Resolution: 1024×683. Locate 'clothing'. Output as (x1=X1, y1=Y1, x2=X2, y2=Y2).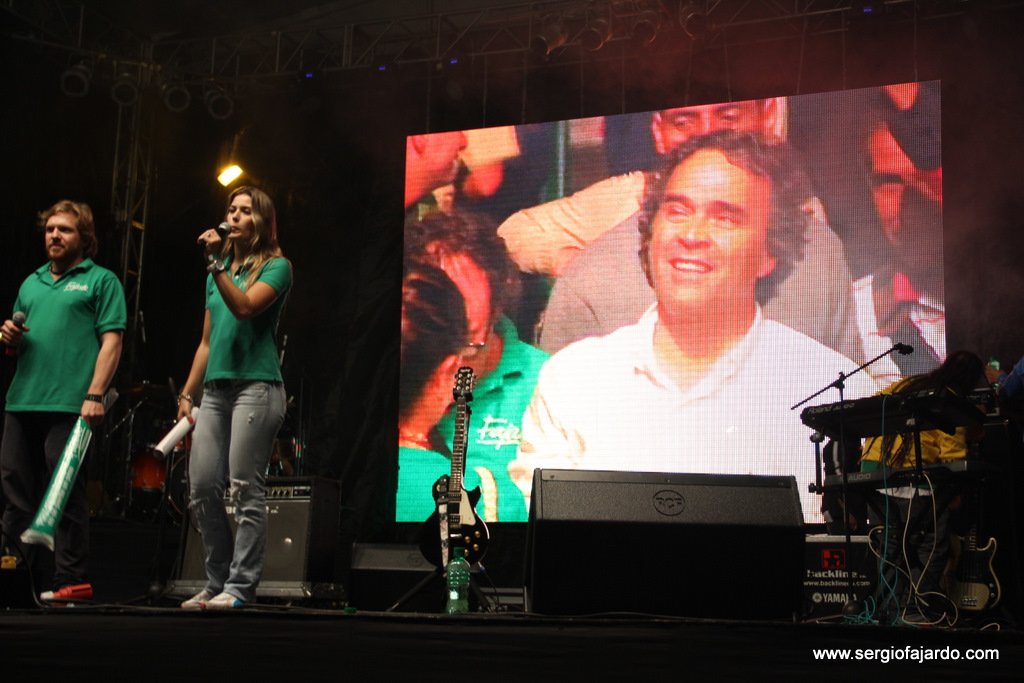
(x1=396, y1=448, x2=532, y2=521).
